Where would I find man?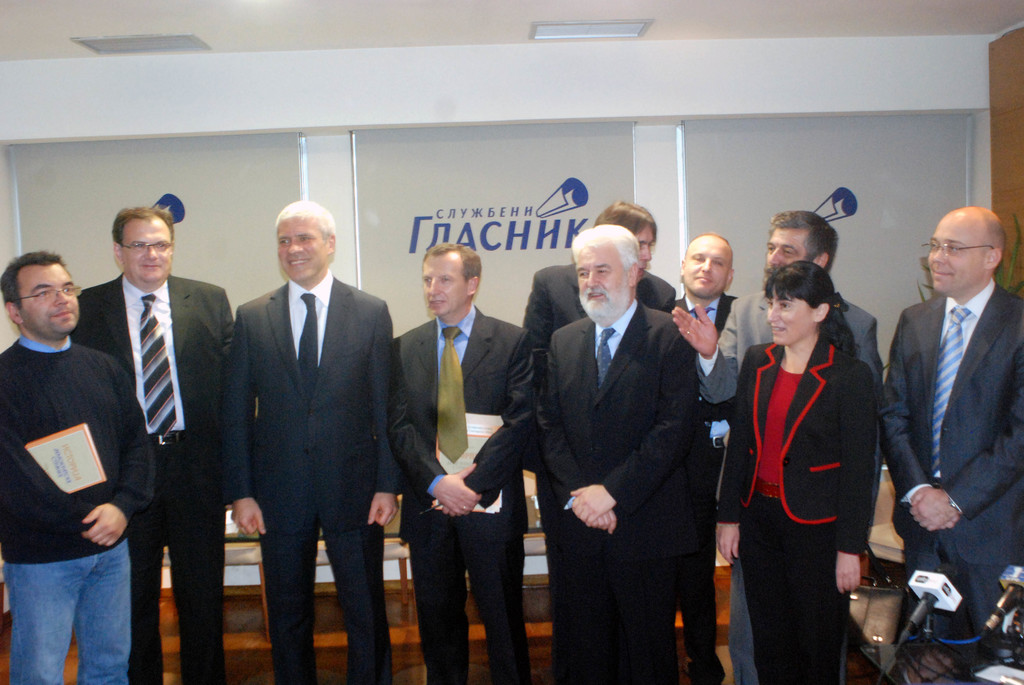
At 674, 207, 883, 684.
